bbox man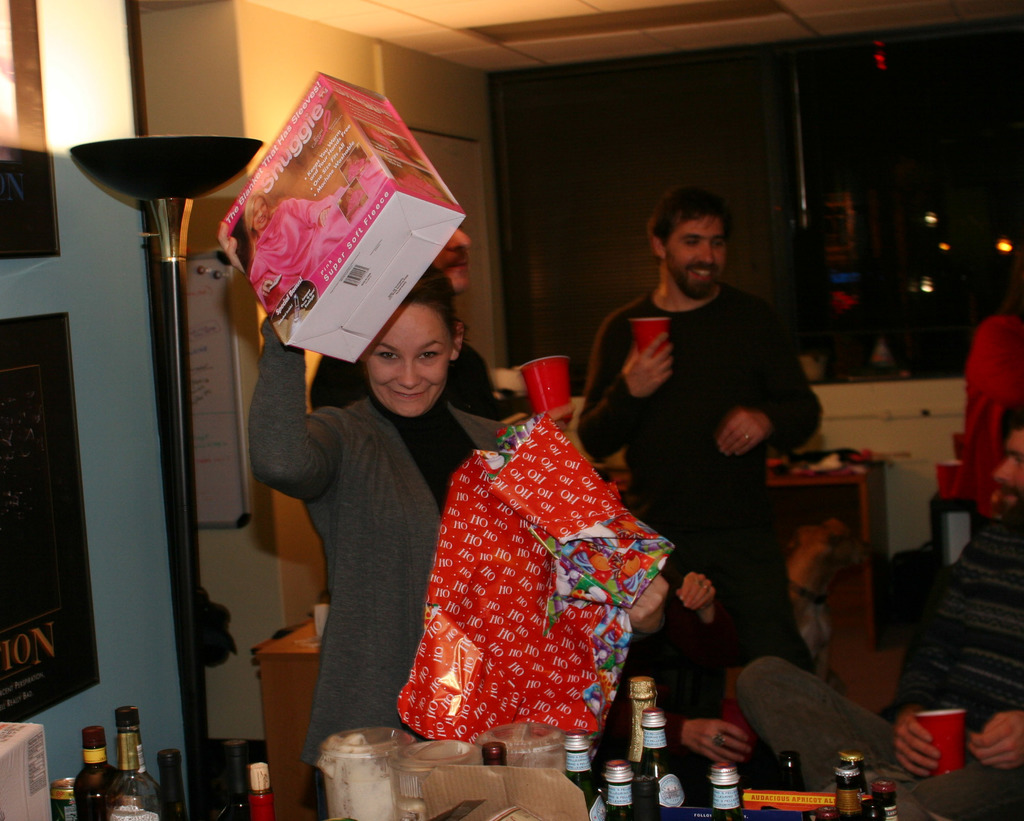
x1=311 y1=224 x2=508 y2=410
